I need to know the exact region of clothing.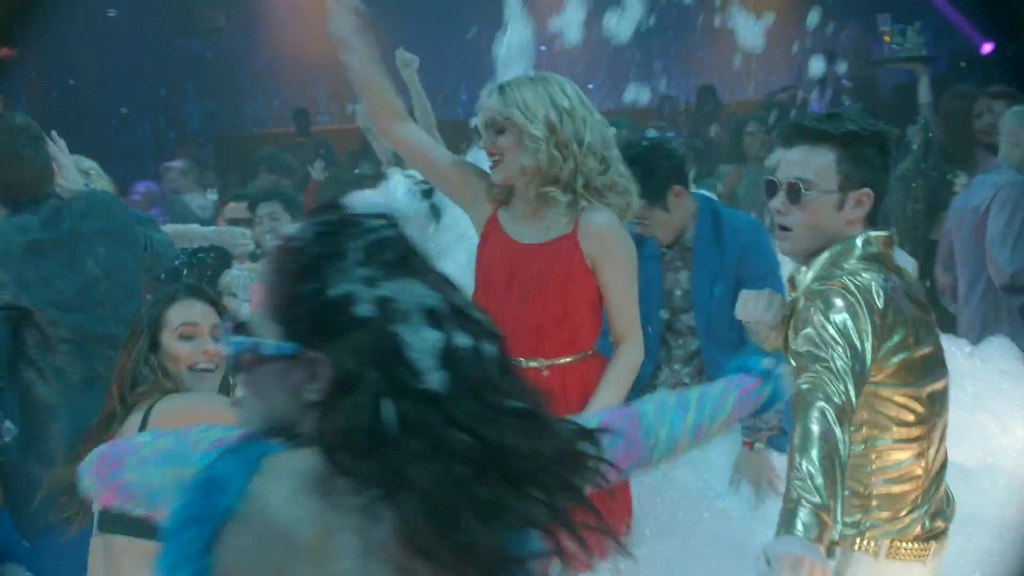
Region: left=931, top=156, right=1023, bottom=389.
